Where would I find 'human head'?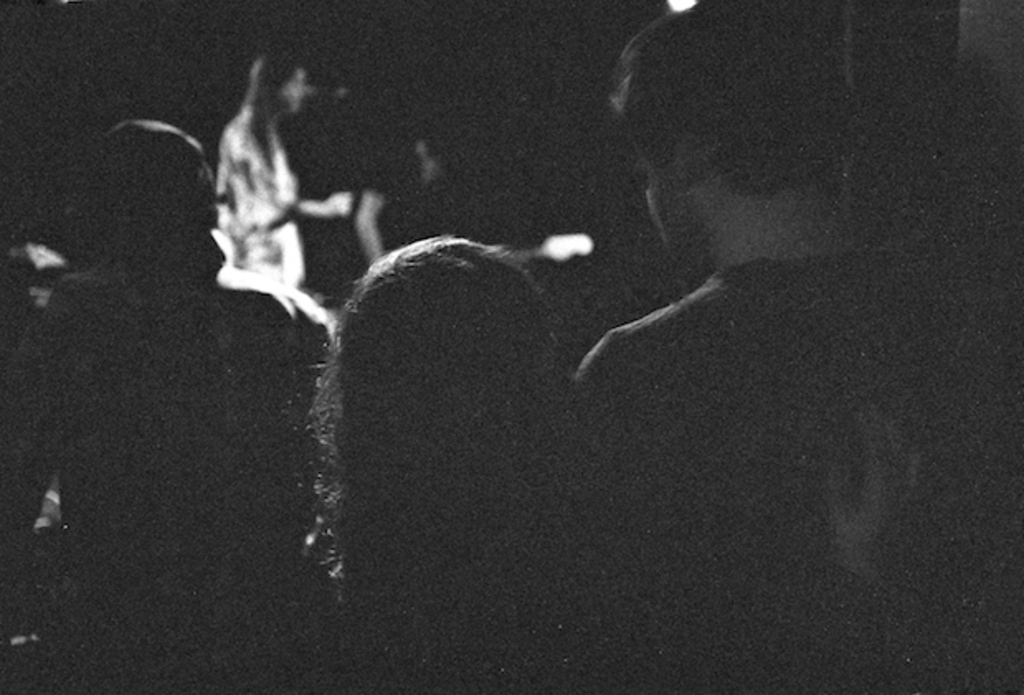
At [x1=601, y1=0, x2=864, y2=266].
